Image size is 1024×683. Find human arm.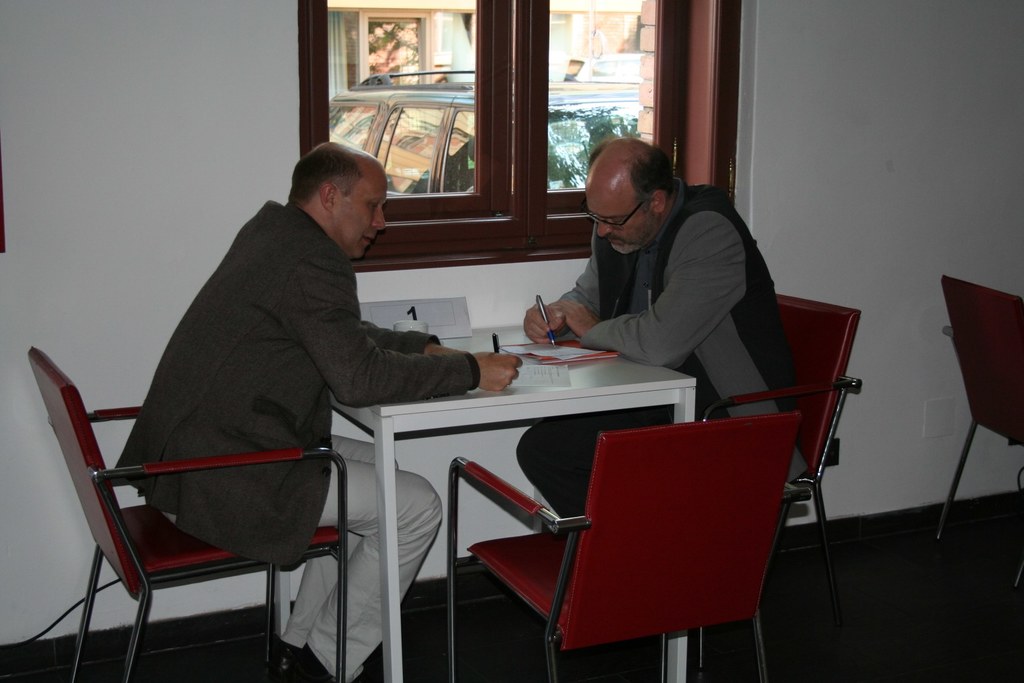
l=328, t=265, r=456, b=440.
